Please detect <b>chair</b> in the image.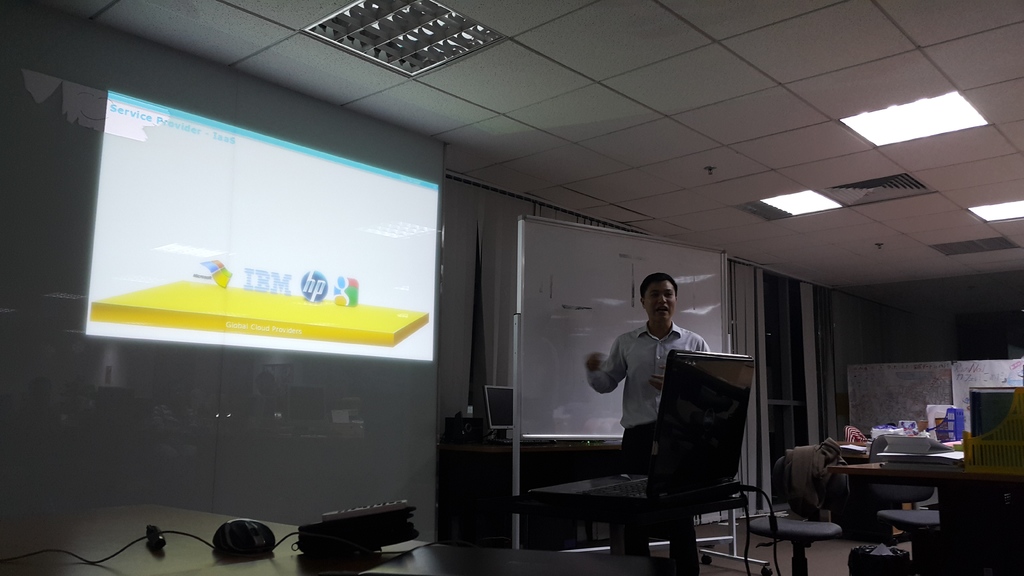
<region>748, 452, 855, 575</region>.
